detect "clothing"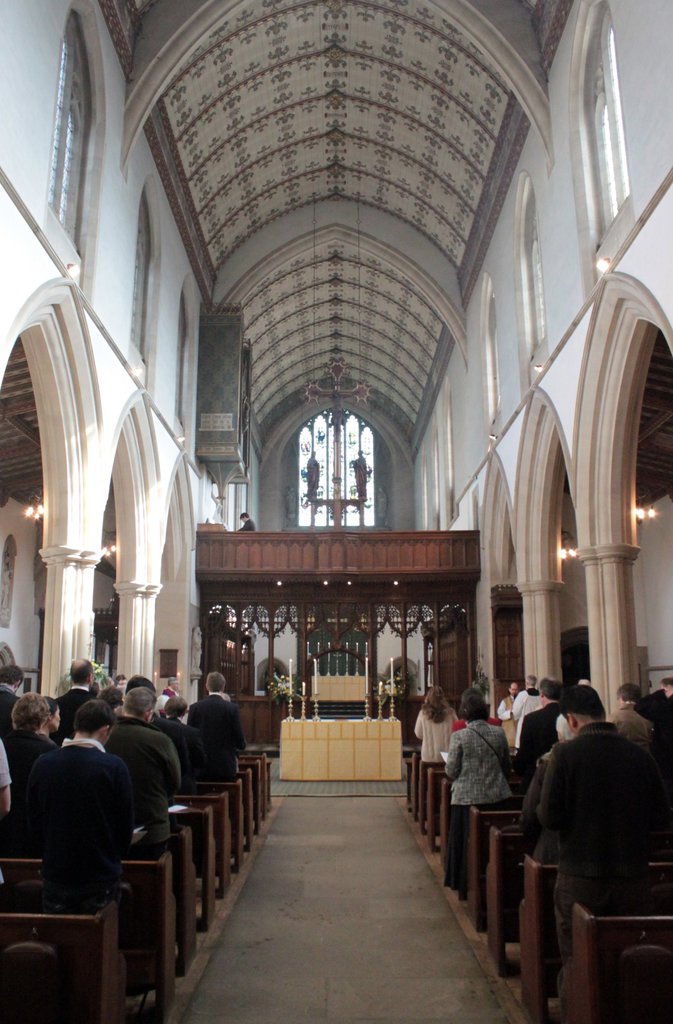
x1=645 y1=689 x2=672 y2=752
